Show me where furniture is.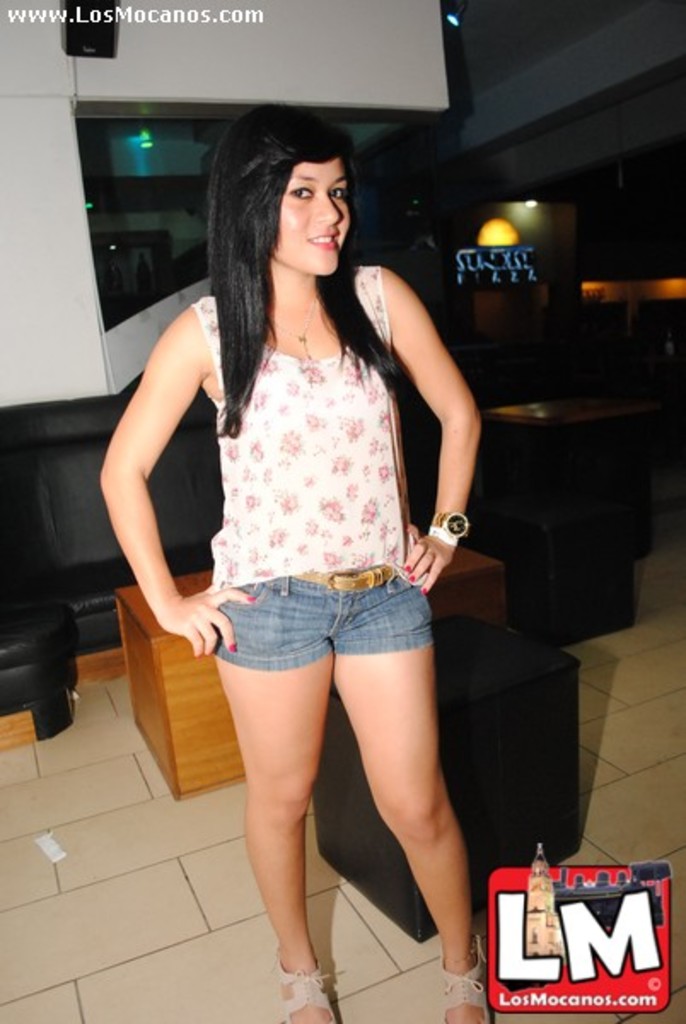
furniture is at region(466, 490, 640, 643).
